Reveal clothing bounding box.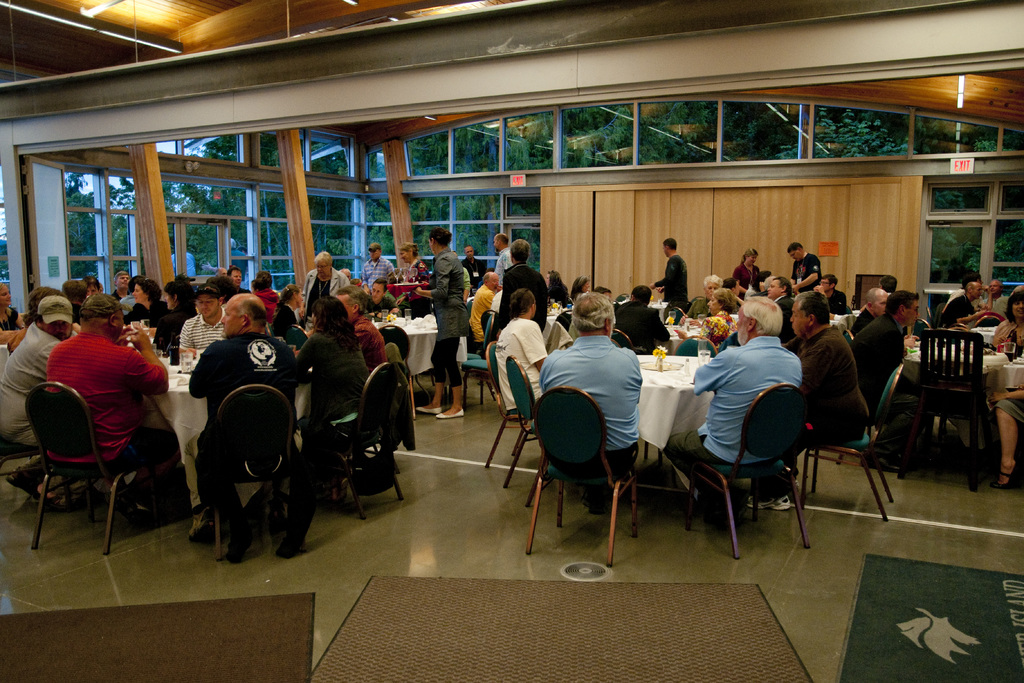
Revealed: (849, 309, 904, 414).
